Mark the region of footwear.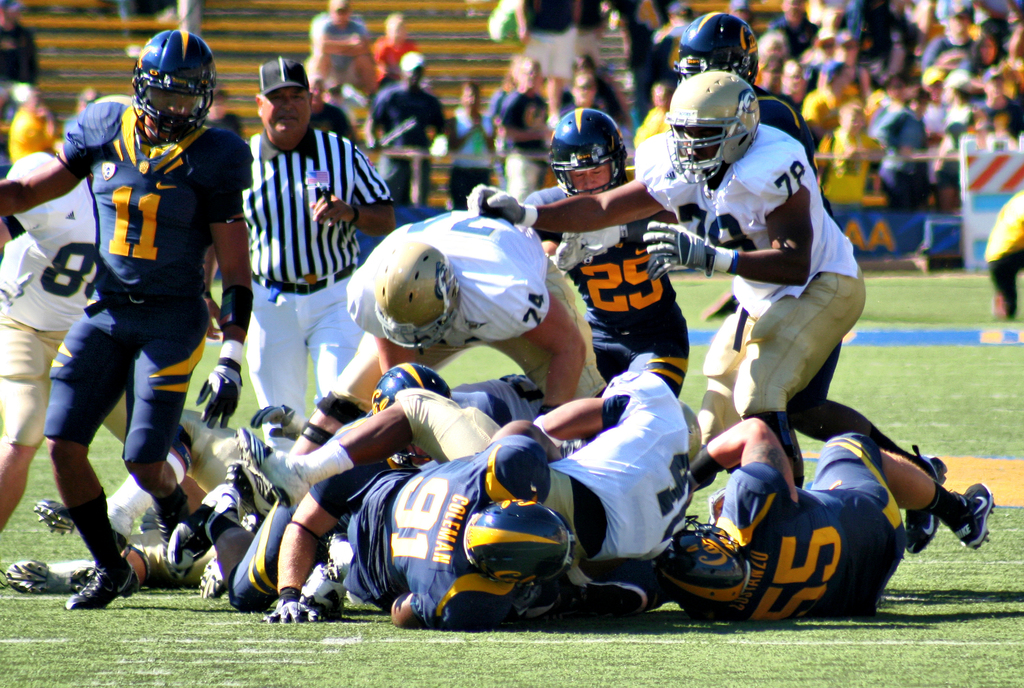
Region: rect(911, 442, 950, 555).
